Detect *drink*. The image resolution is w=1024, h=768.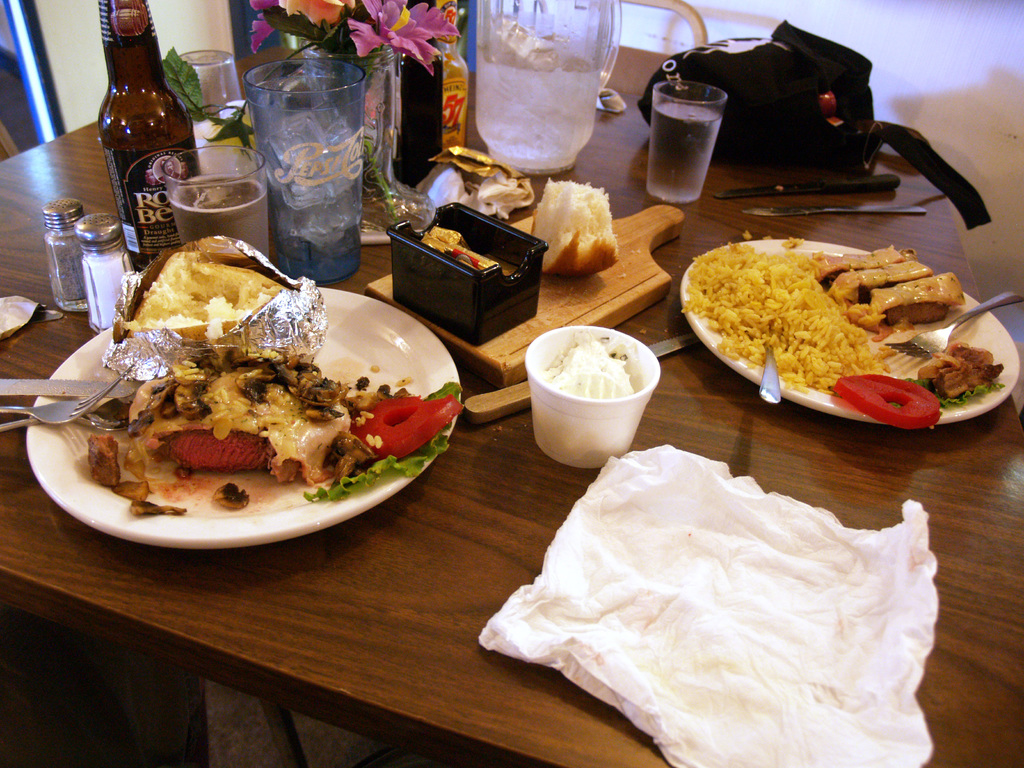
(left=444, top=64, right=472, bottom=152).
